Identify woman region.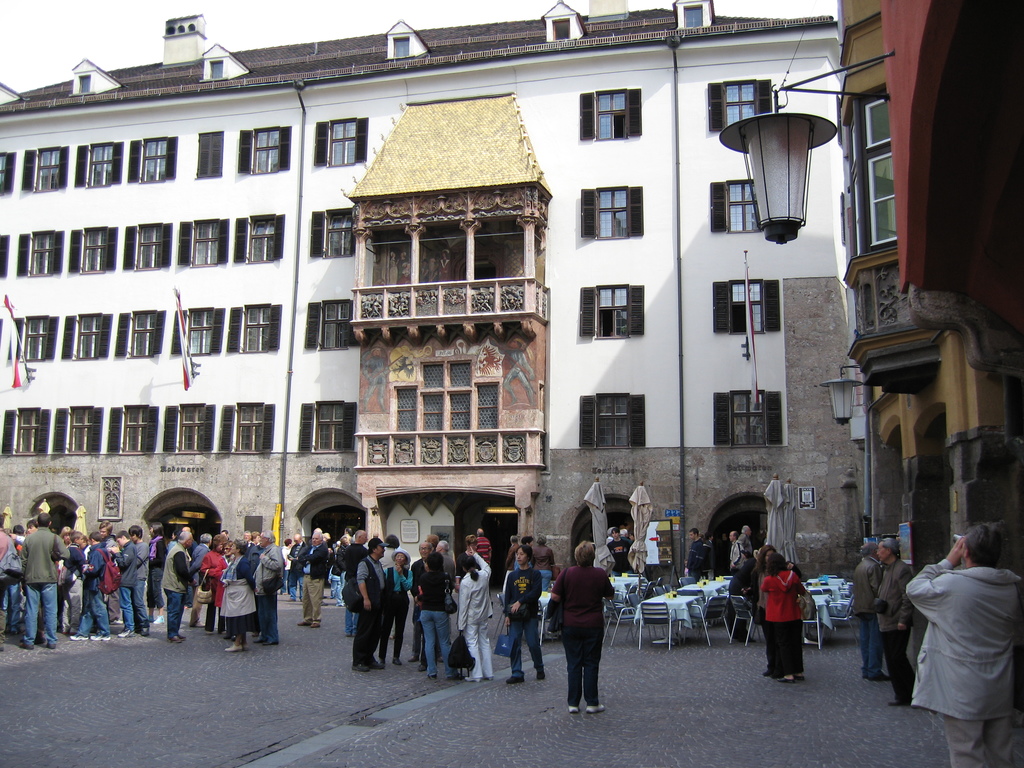
Region: 547 536 625 716.
